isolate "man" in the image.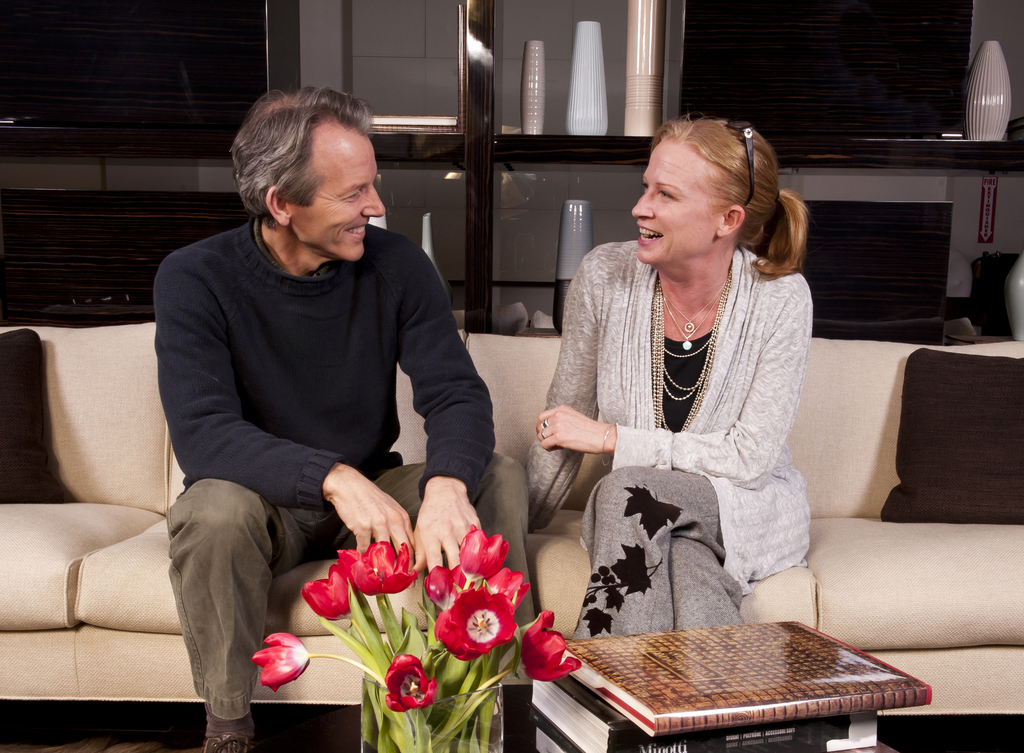
Isolated region: 147,84,541,721.
